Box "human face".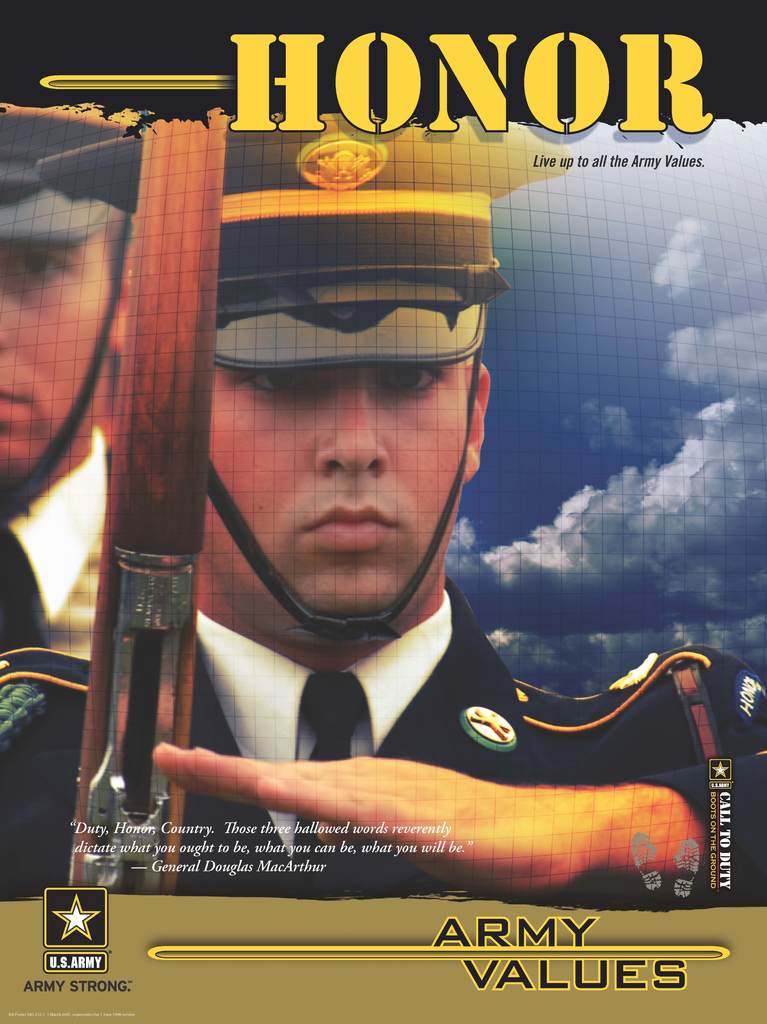
bbox=[204, 364, 469, 628].
